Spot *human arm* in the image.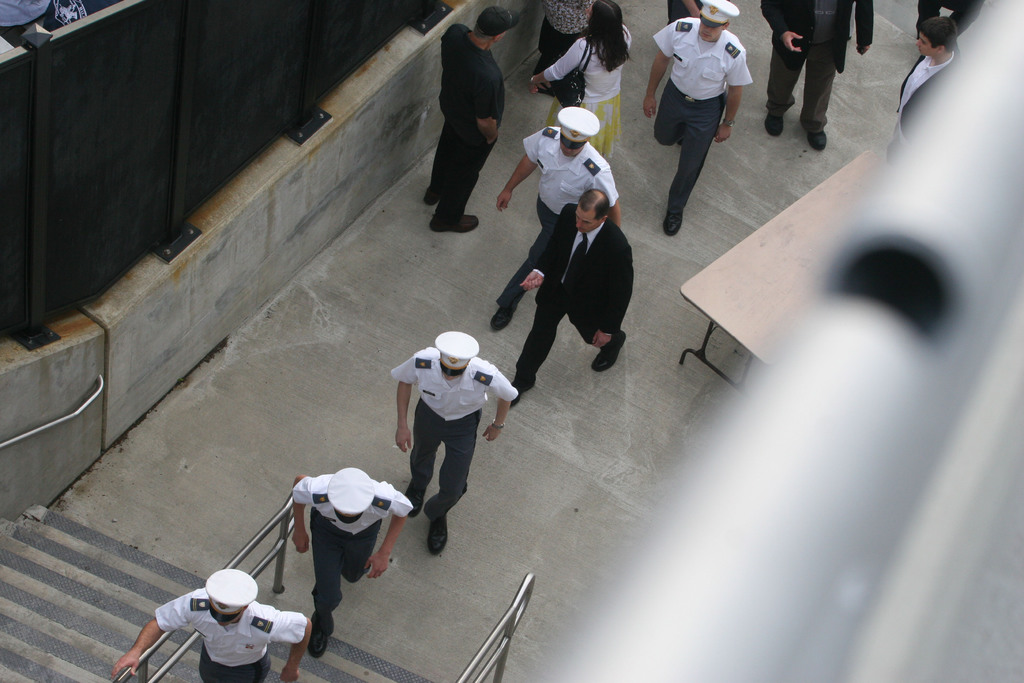
*human arm* found at (x1=714, y1=57, x2=754, y2=138).
